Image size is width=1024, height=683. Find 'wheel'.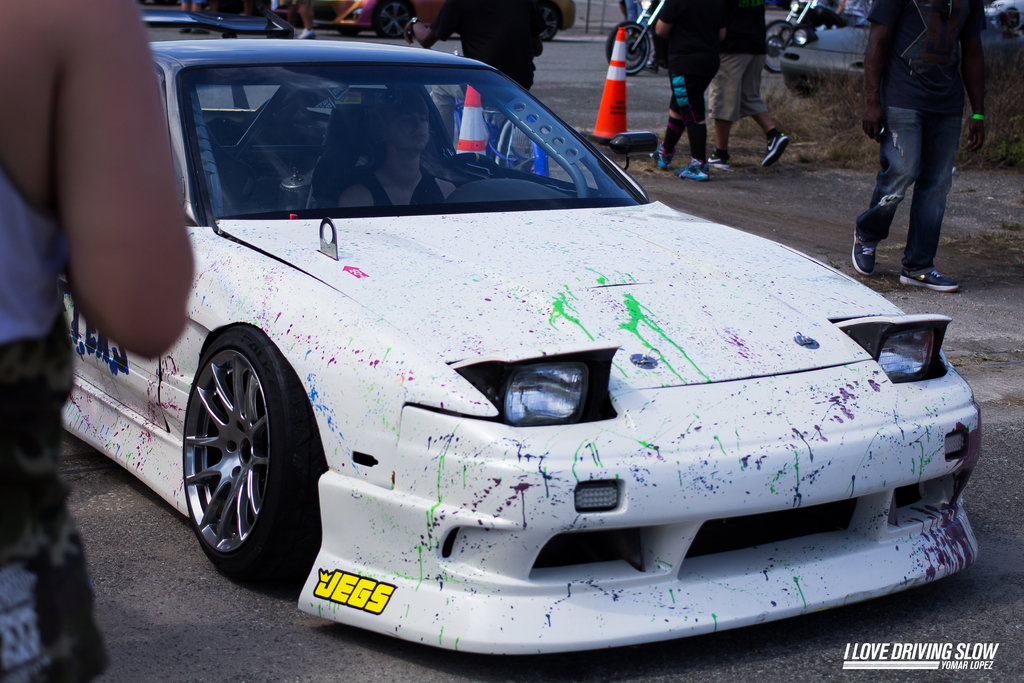
l=378, t=0, r=407, b=38.
